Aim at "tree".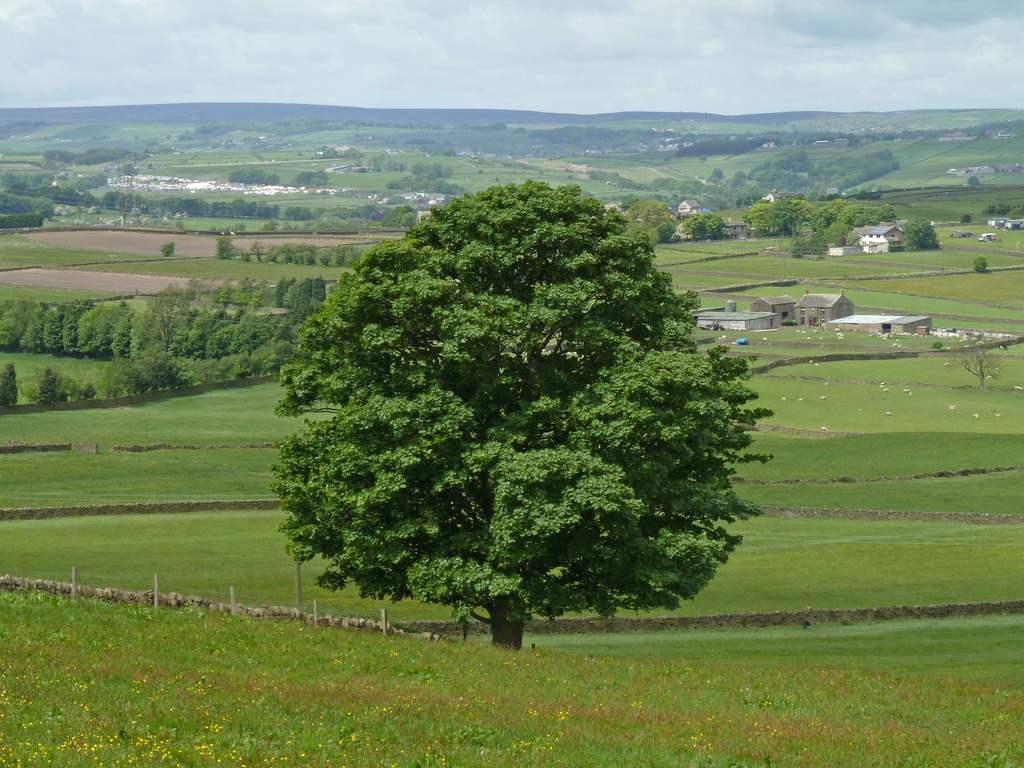
Aimed at (81,381,98,399).
